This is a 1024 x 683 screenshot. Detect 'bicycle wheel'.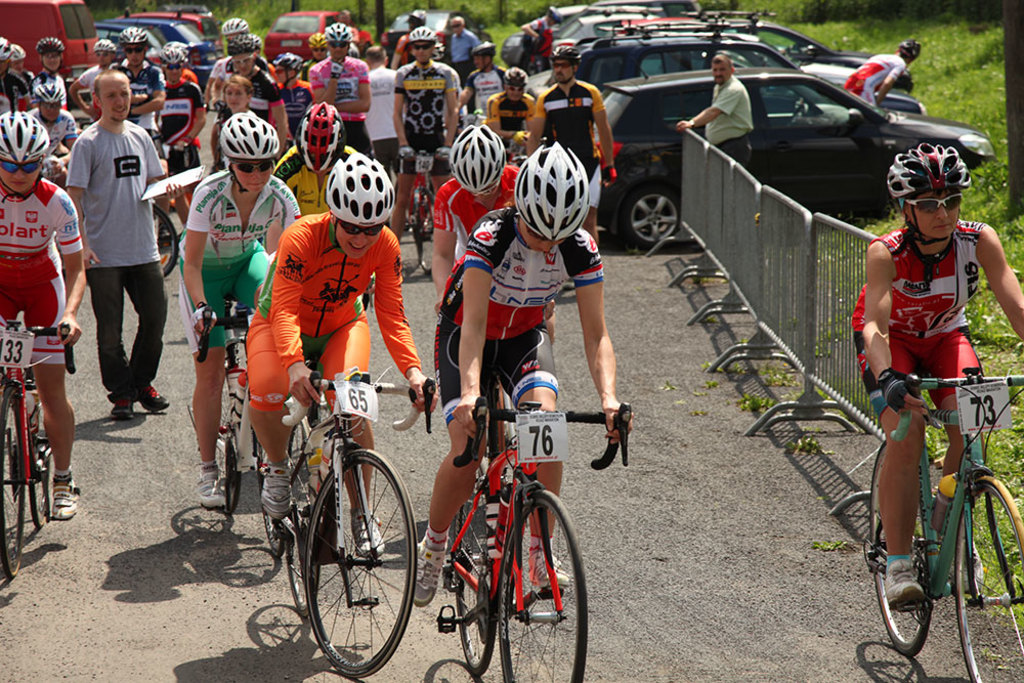
(left=213, top=372, right=242, bottom=515).
